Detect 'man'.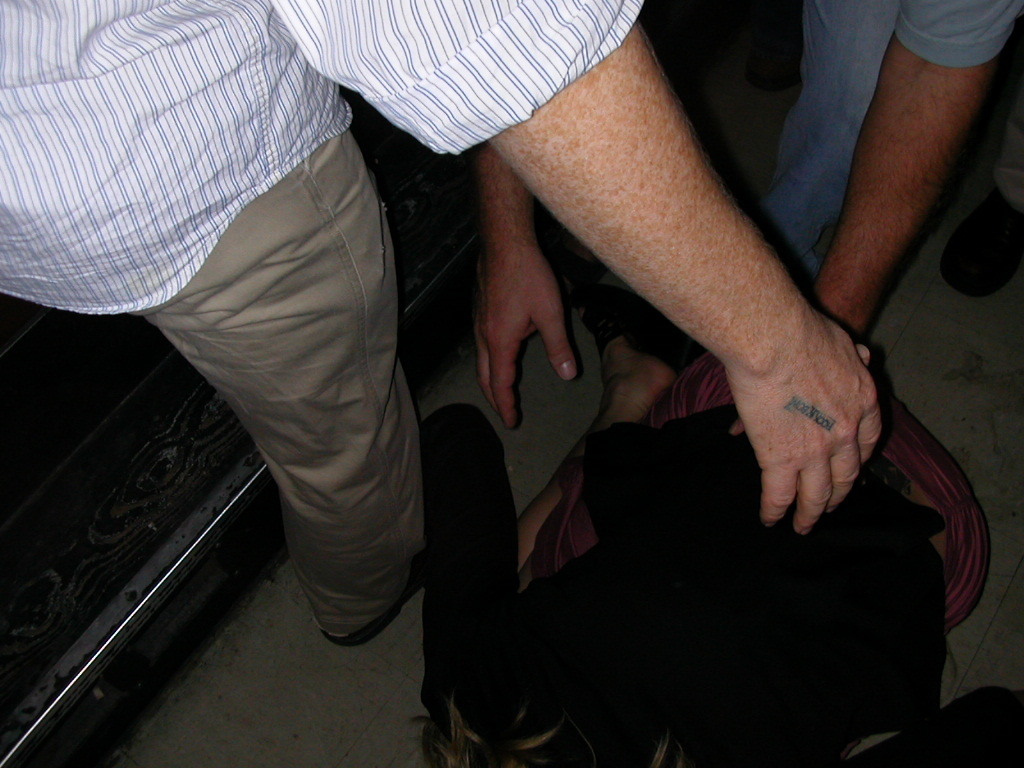
Detected at locate(480, 0, 1017, 566).
